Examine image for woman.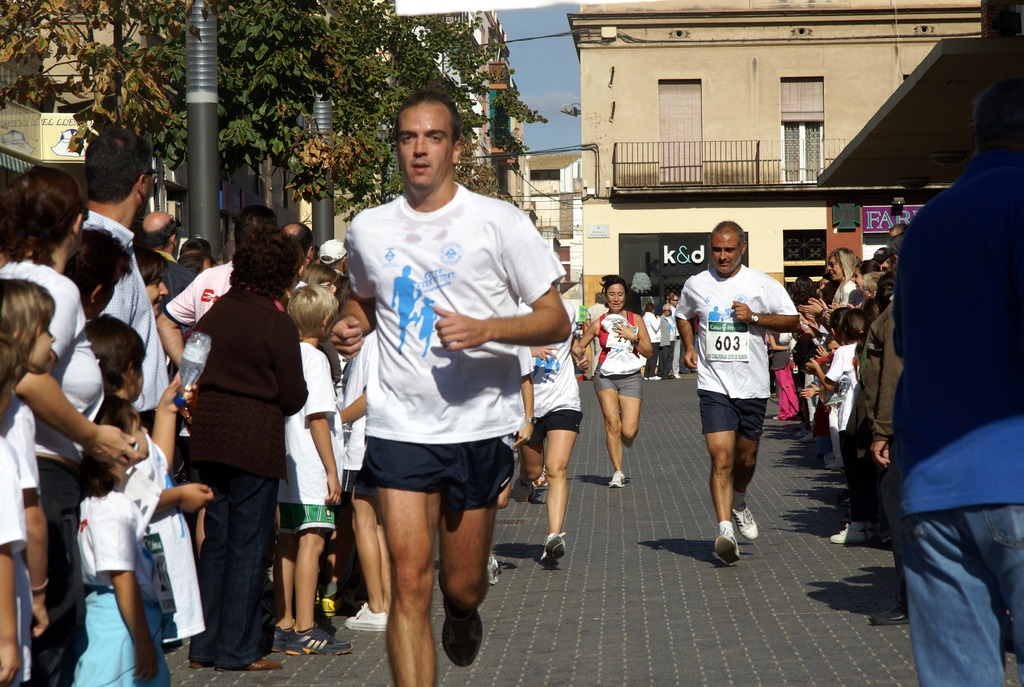
Examination result: (left=580, top=274, right=653, bottom=488).
